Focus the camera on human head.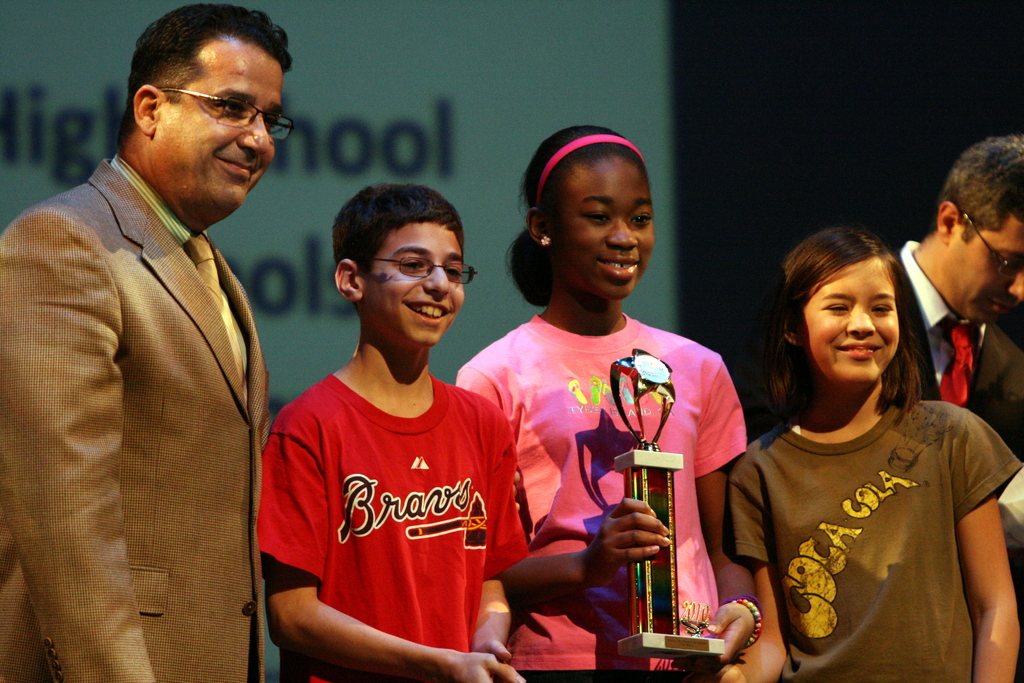
Focus region: region(785, 227, 919, 390).
